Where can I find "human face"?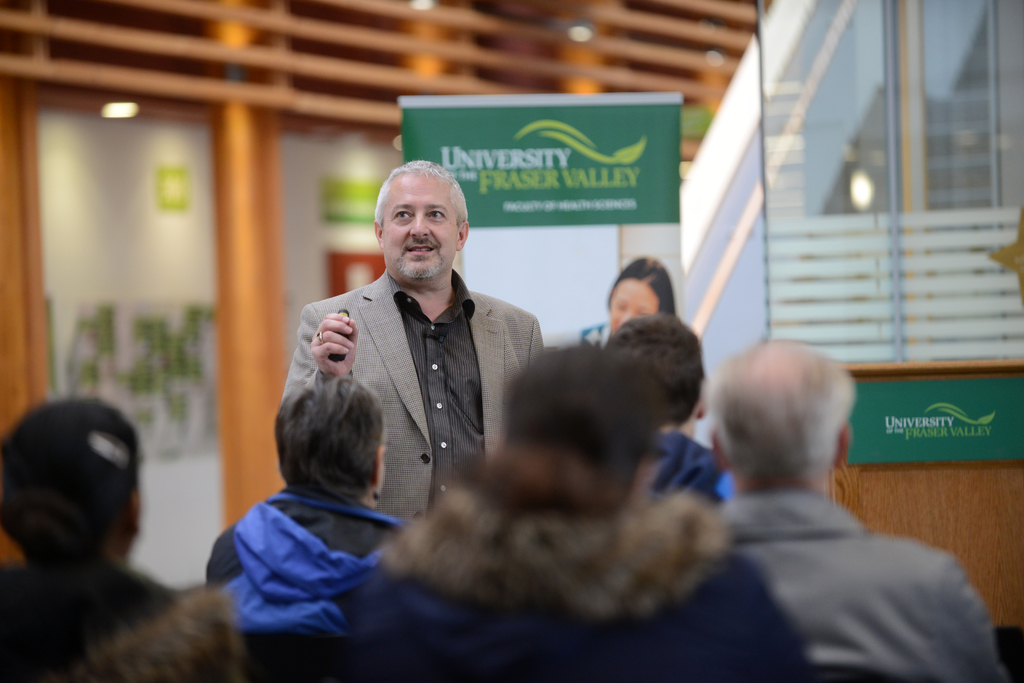
You can find it at (left=381, top=170, right=460, bottom=281).
